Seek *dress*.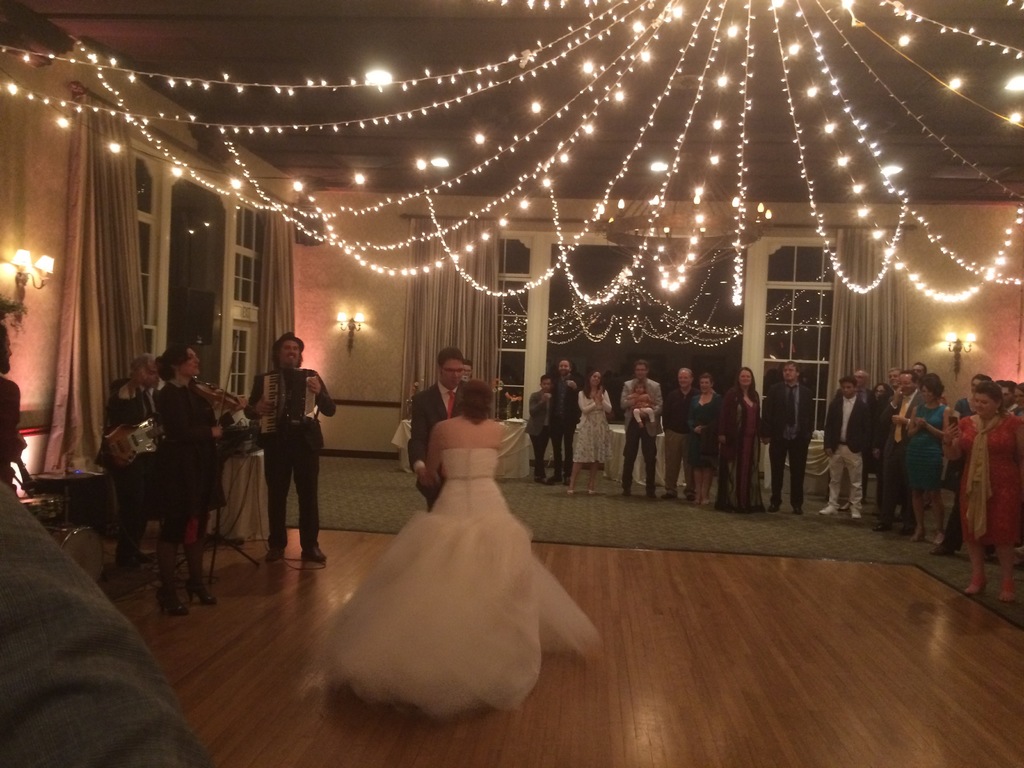
<region>902, 403, 945, 491</region>.
